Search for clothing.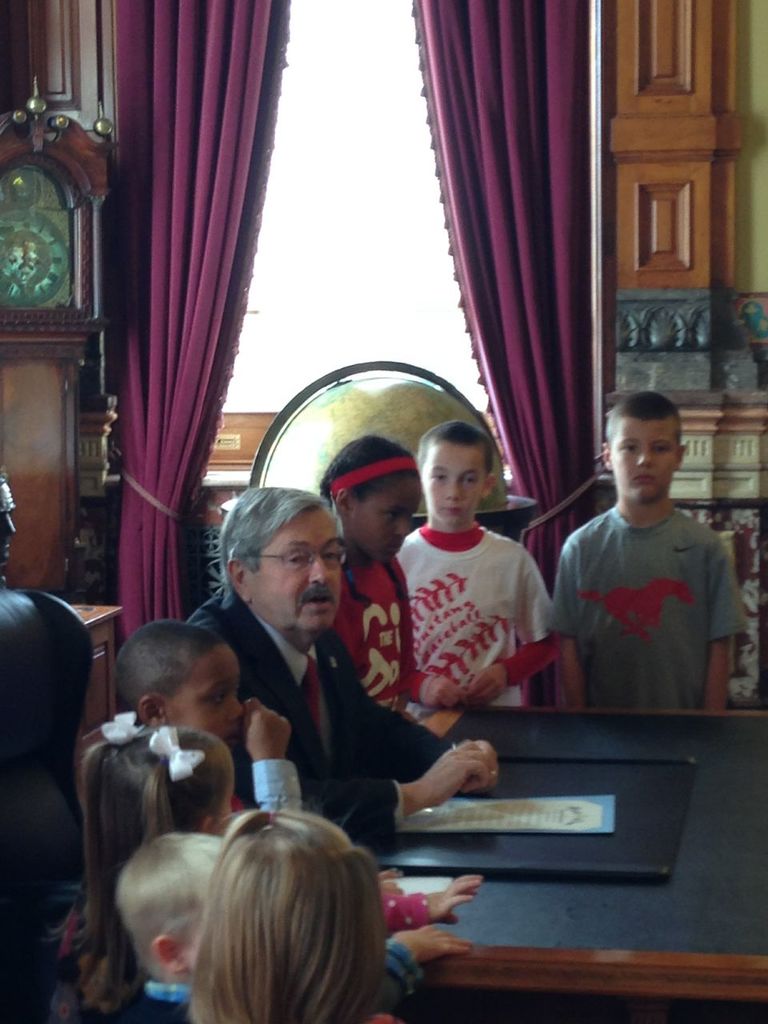
Found at left=0, top=778, right=90, bottom=1023.
